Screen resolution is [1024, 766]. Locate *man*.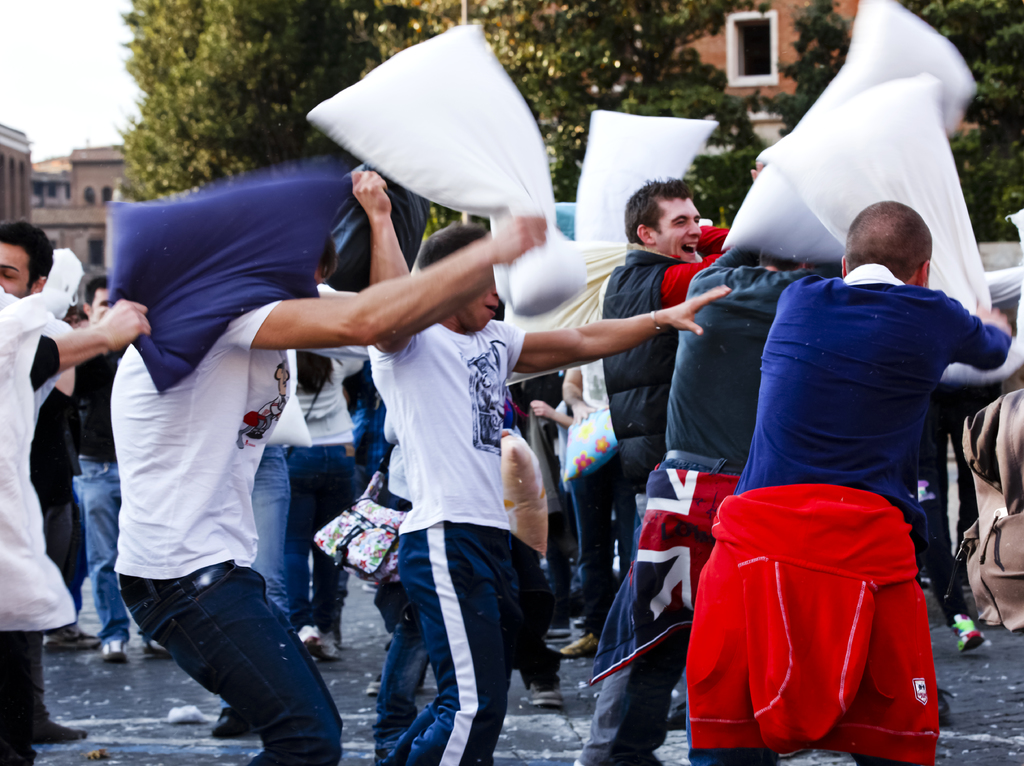
350,168,733,762.
